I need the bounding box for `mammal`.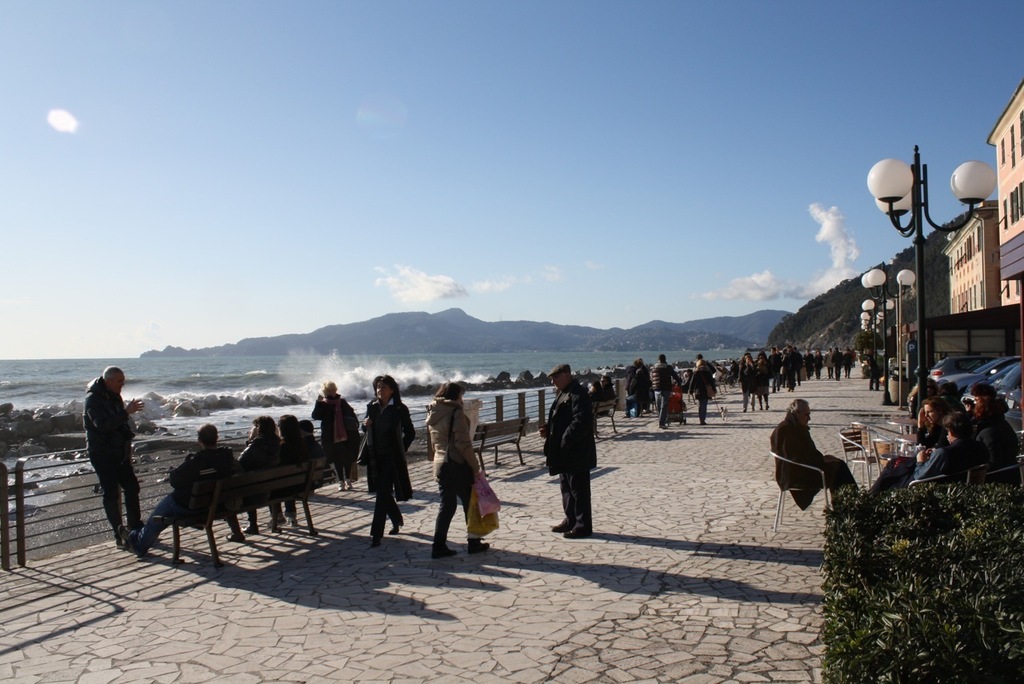
Here it is: Rect(599, 372, 616, 404).
